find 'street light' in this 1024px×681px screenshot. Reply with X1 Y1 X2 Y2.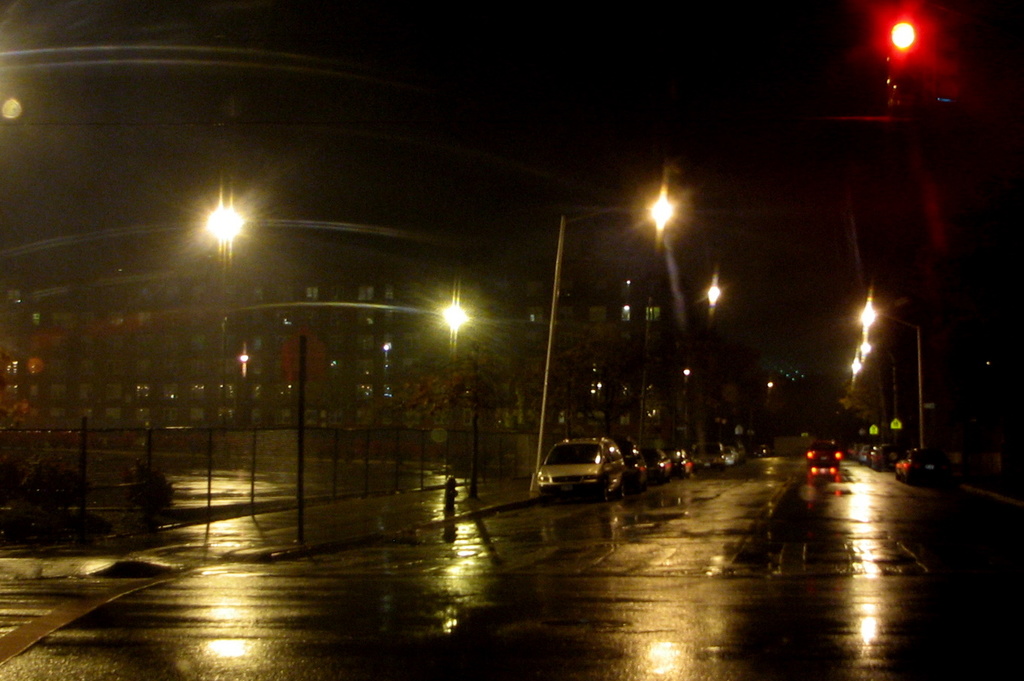
522 183 686 498.
